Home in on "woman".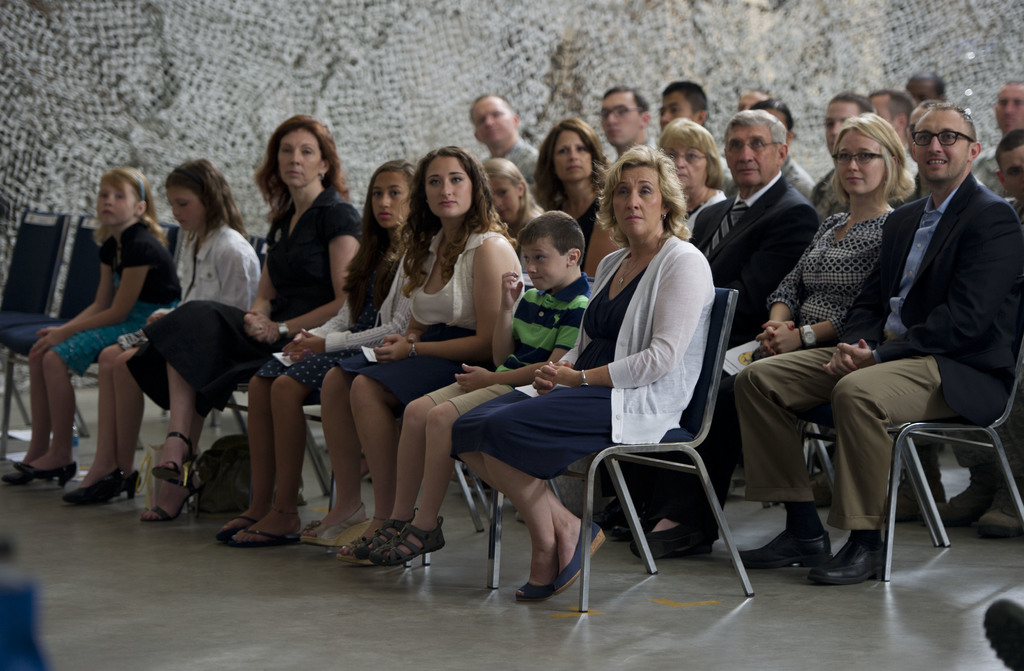
Homed in at <box>124,112,366,522</box>.
